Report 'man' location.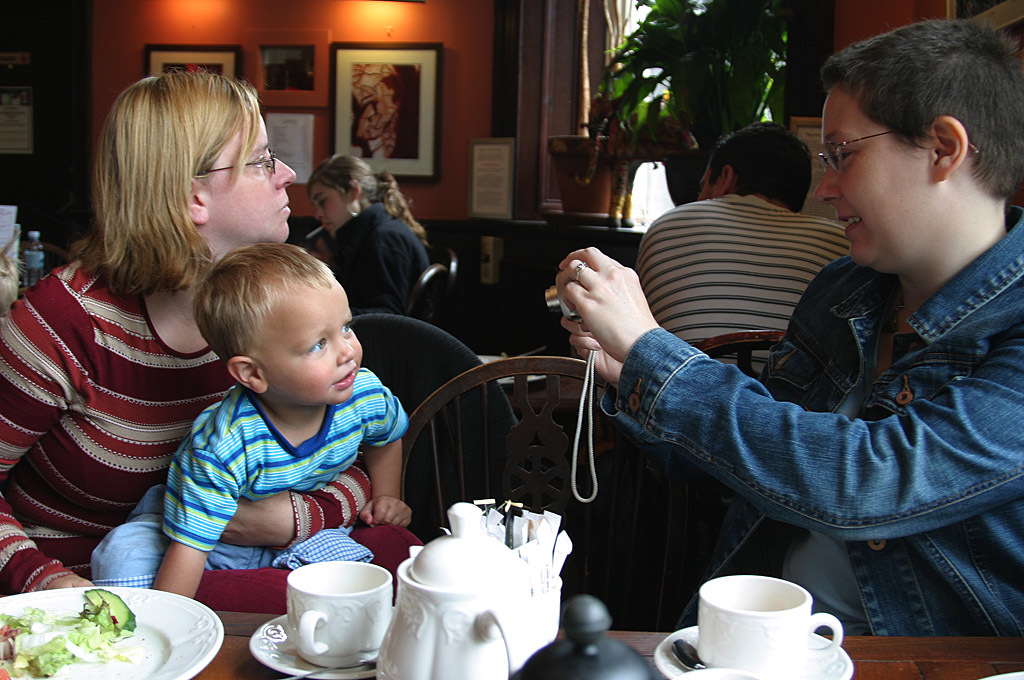
Report: detection(636, 118, 851, 375).
